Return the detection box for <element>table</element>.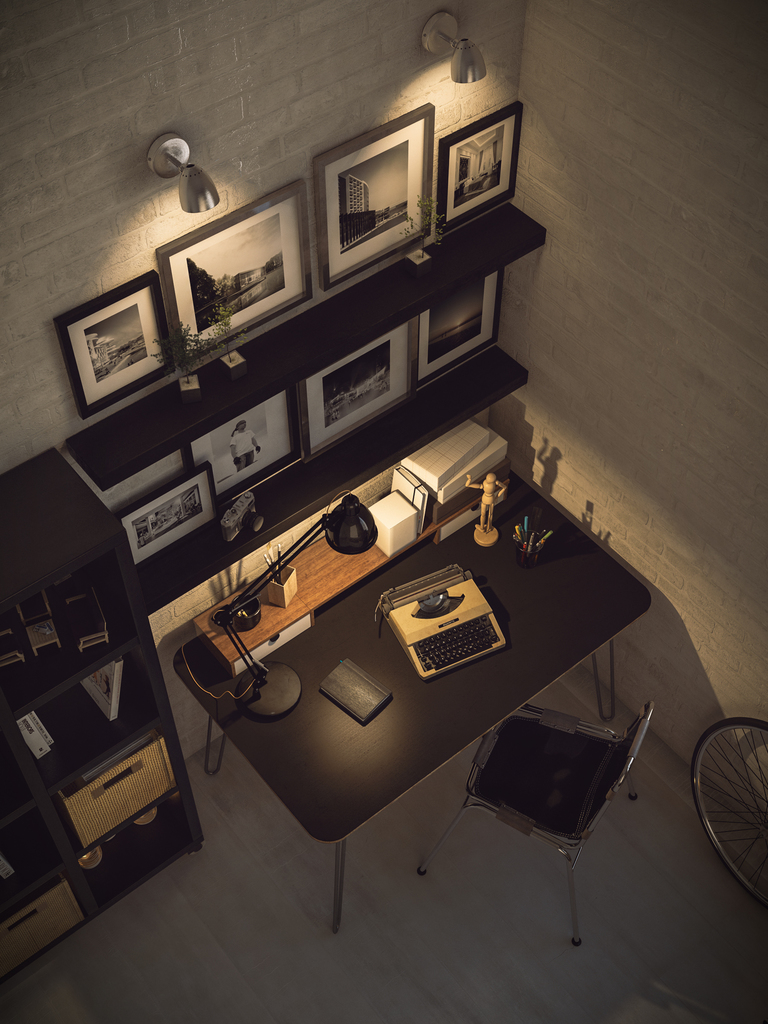
170 490 675 942.
